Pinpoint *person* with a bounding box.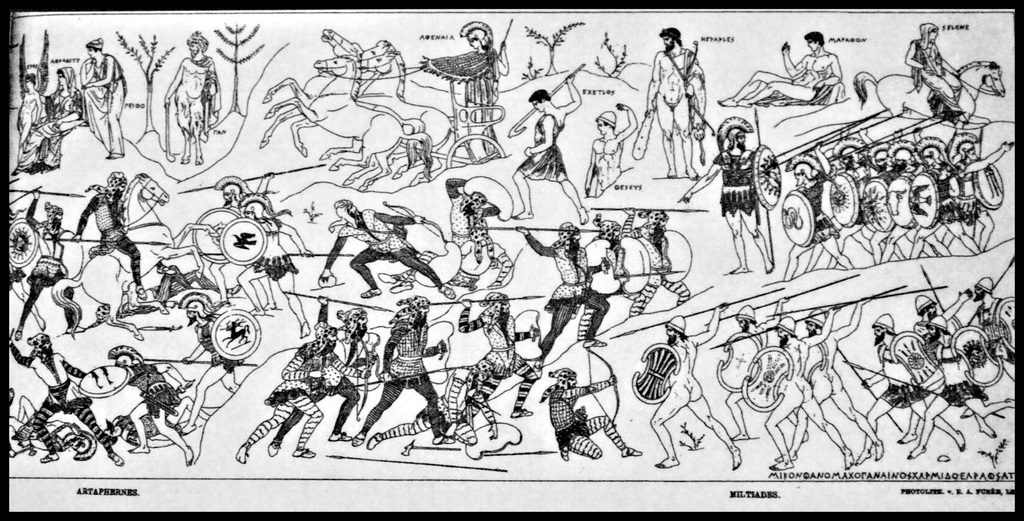
Rect(312, 199, 451, 298).
